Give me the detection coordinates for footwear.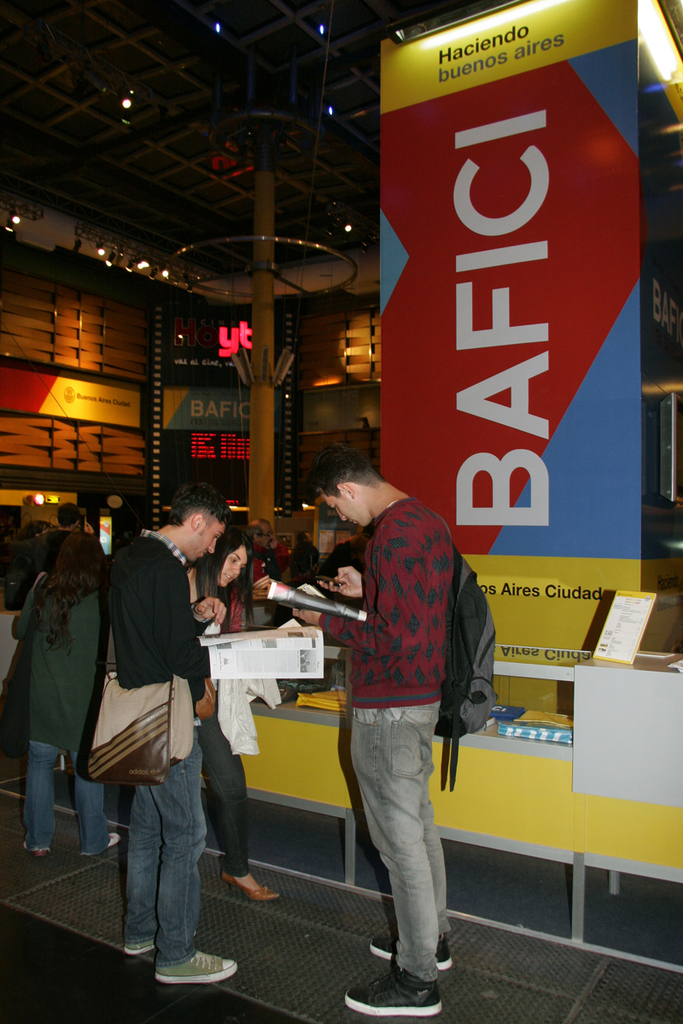
pyautogui.locateOnScreen(155, 951, 233, 986).
